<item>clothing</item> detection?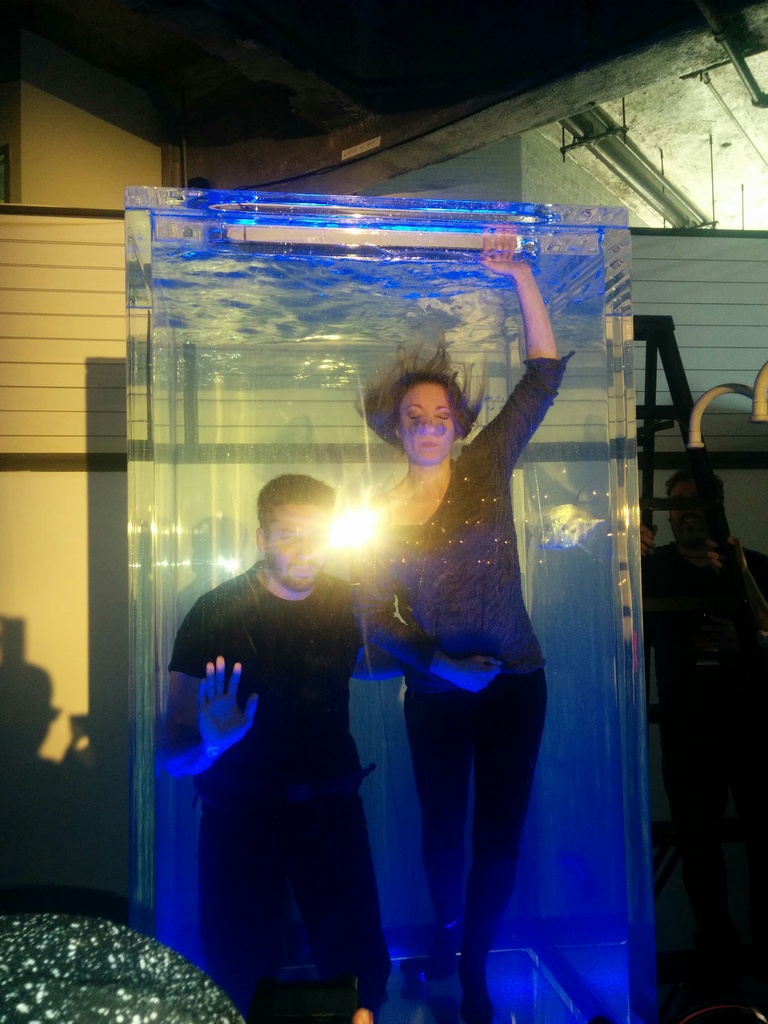
l=166, t=485, r=405, b=988
